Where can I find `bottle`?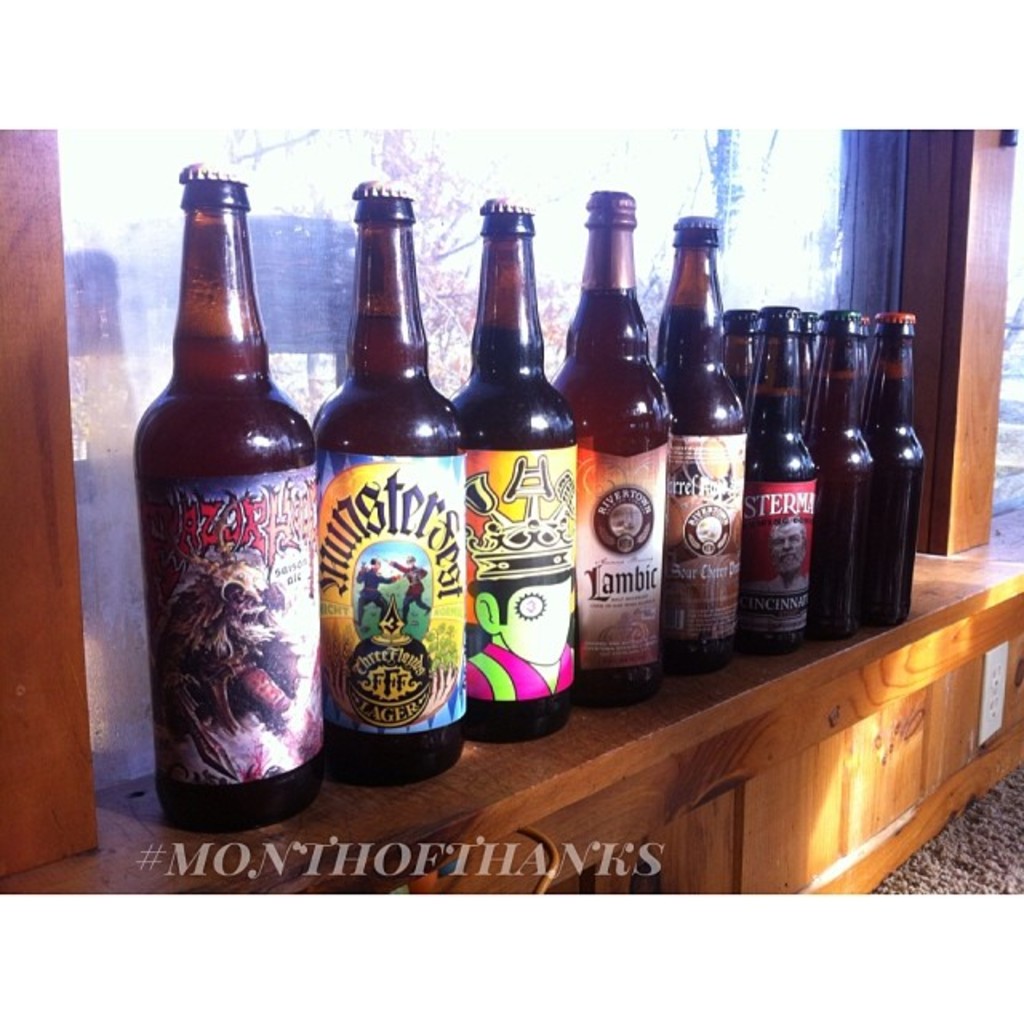
You can find it at l=309, t=176, r=474, b=787.
